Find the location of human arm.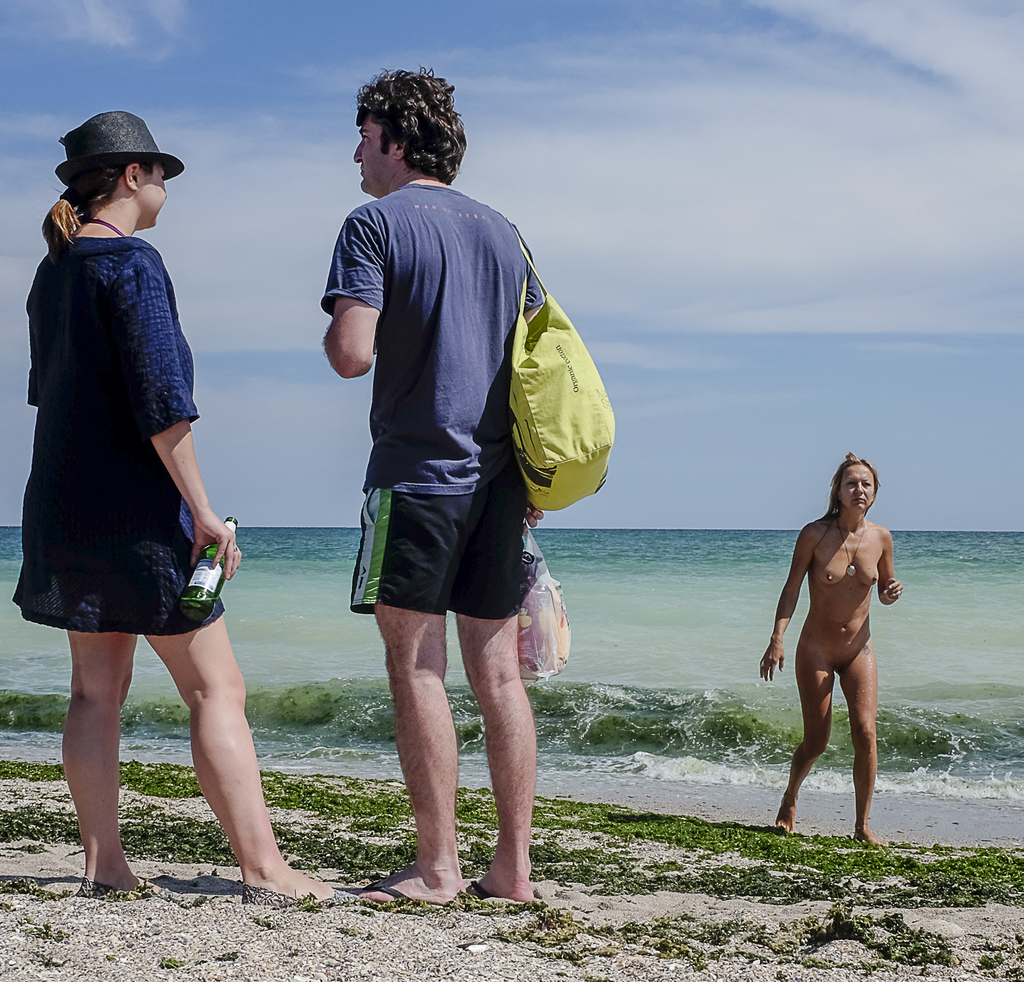
Location: bbox=(139, 261, 250, 585).
